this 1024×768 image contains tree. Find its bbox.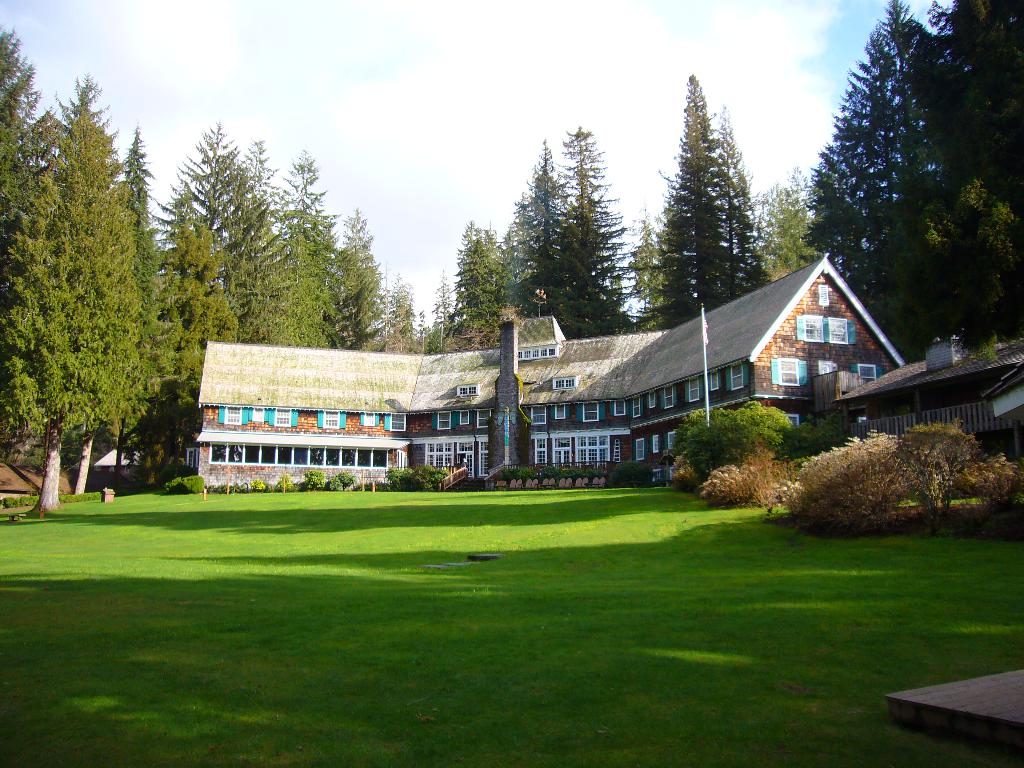
left=63, top=132, right=176, bottom=502.
